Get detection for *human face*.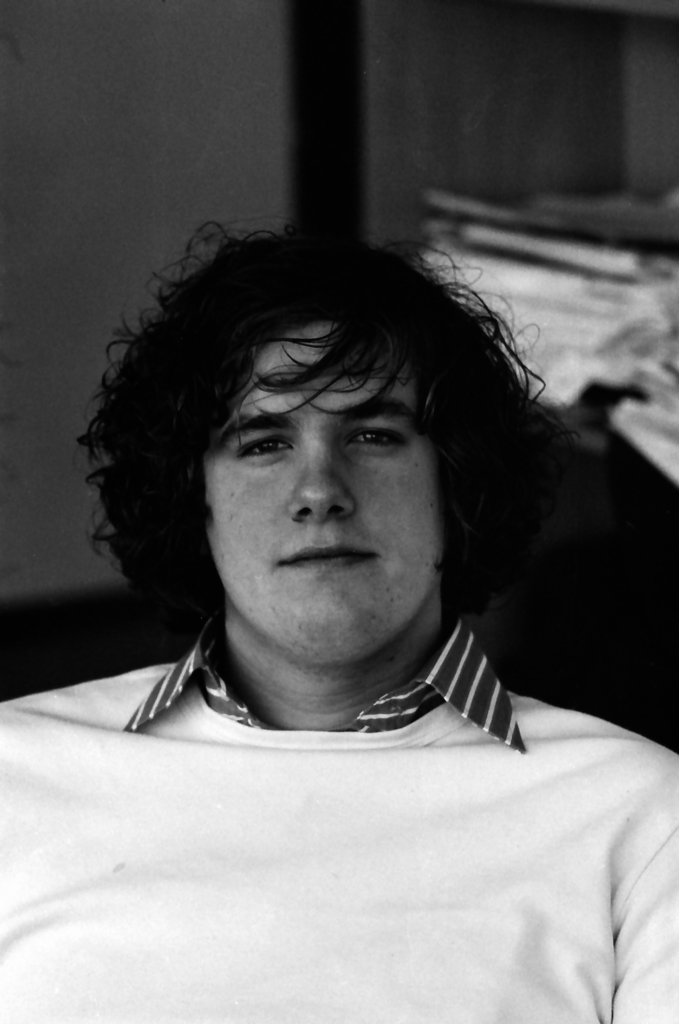
Detection: bbox=(212, 335, 447, 678).
